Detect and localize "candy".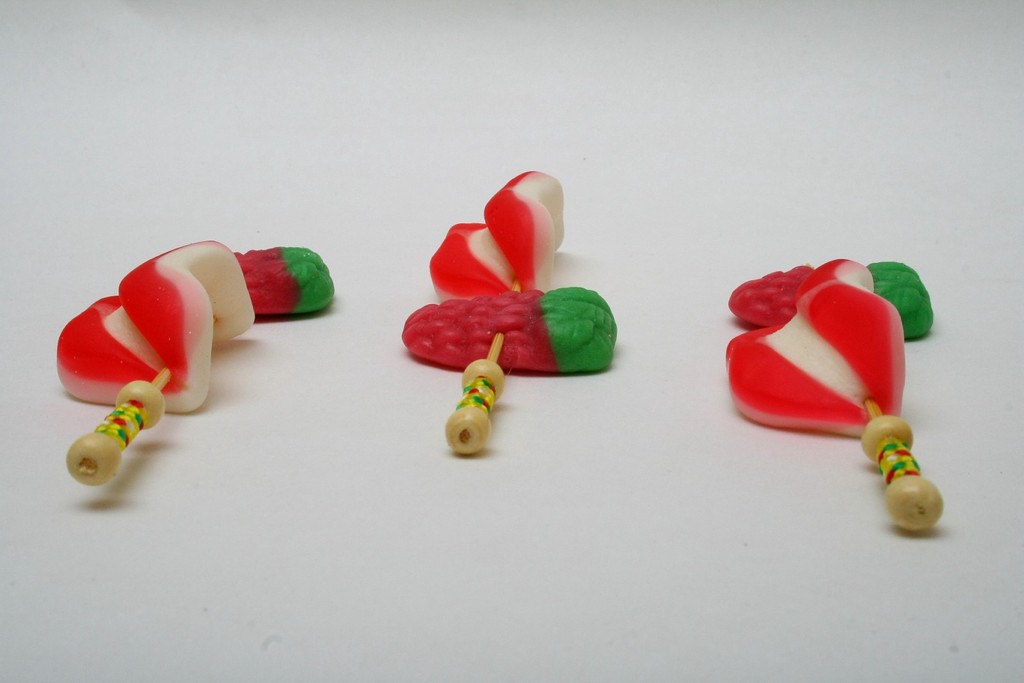
Localized at [x1=402, y1=167, x2=617, y2=374].
